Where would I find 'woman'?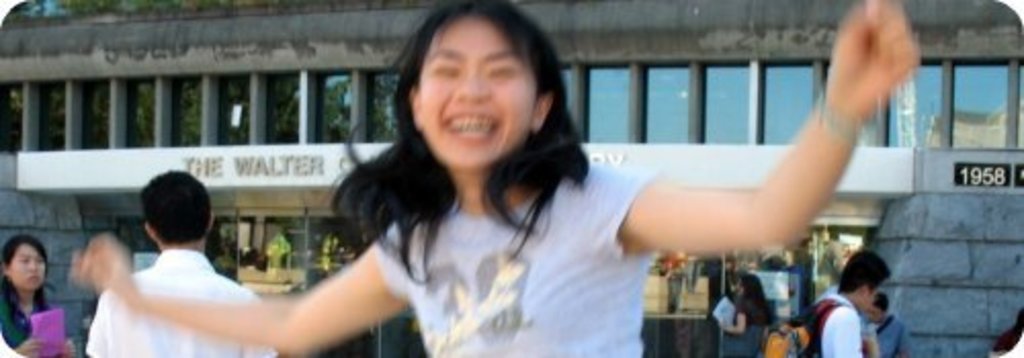
At rect(0, 237, 68, 356).
